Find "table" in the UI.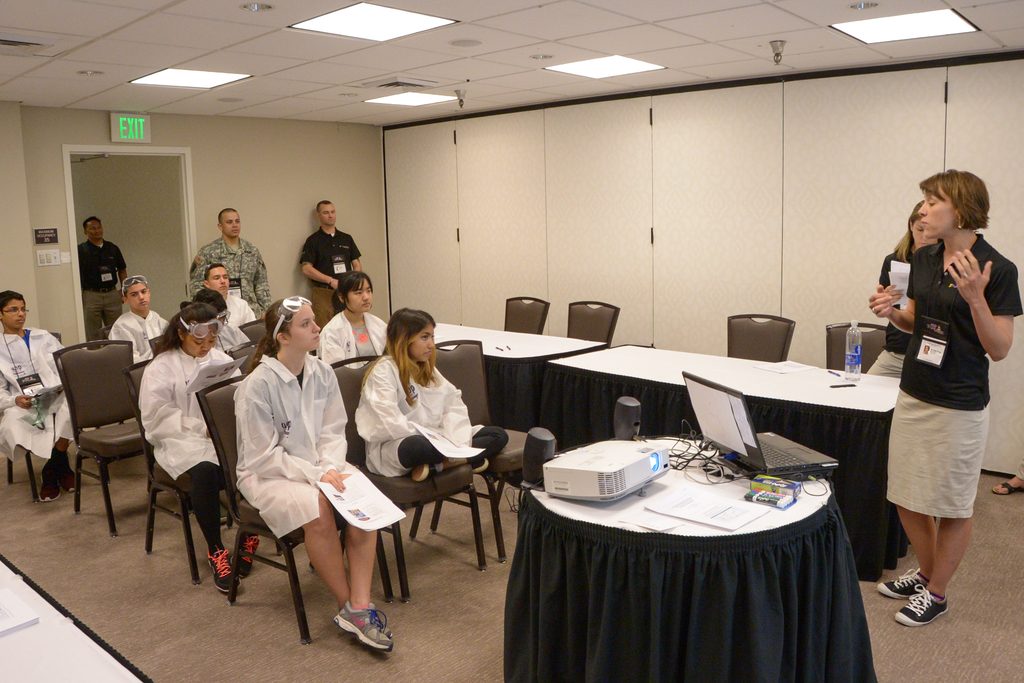
UI element at pyautogui.locateOnScreen(544, 341, 902, 588).
